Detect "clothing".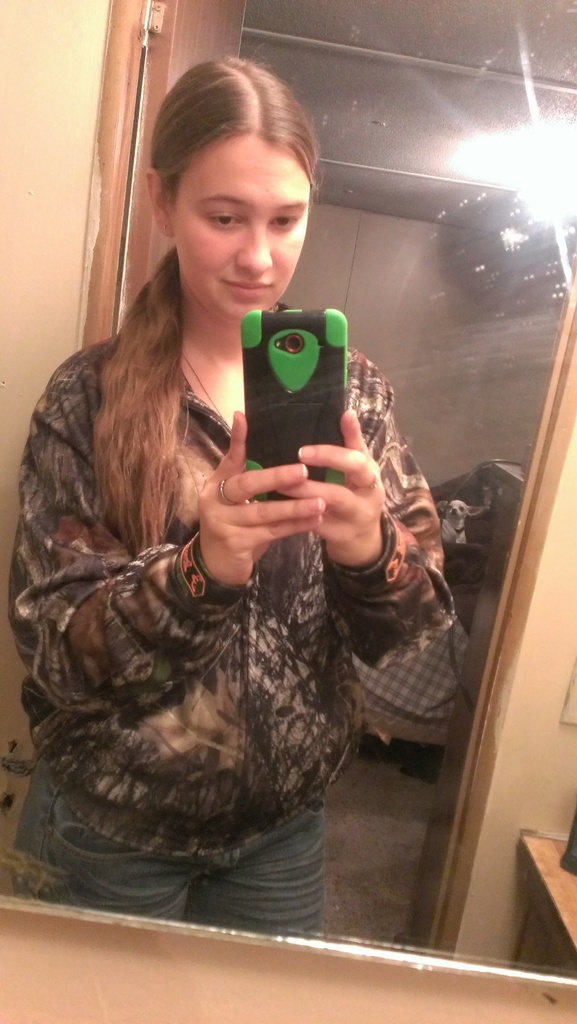
Detected at rect(15, 184, 439, 884).
